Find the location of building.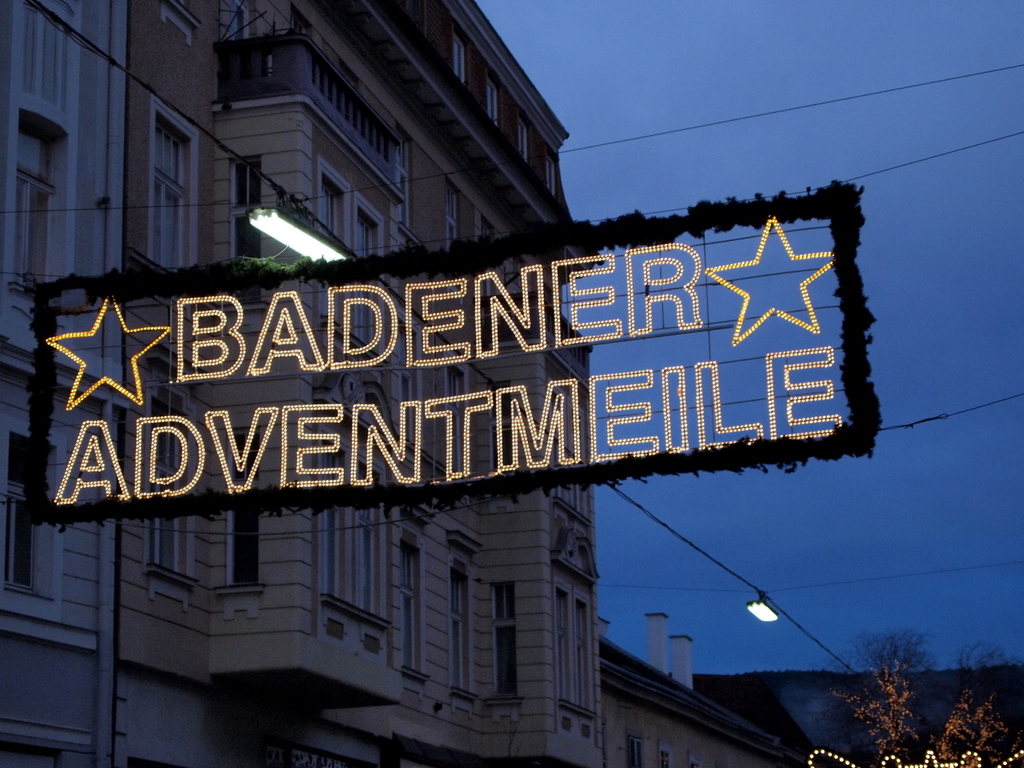
Location: l=591, t=613, r=816, b=767.
